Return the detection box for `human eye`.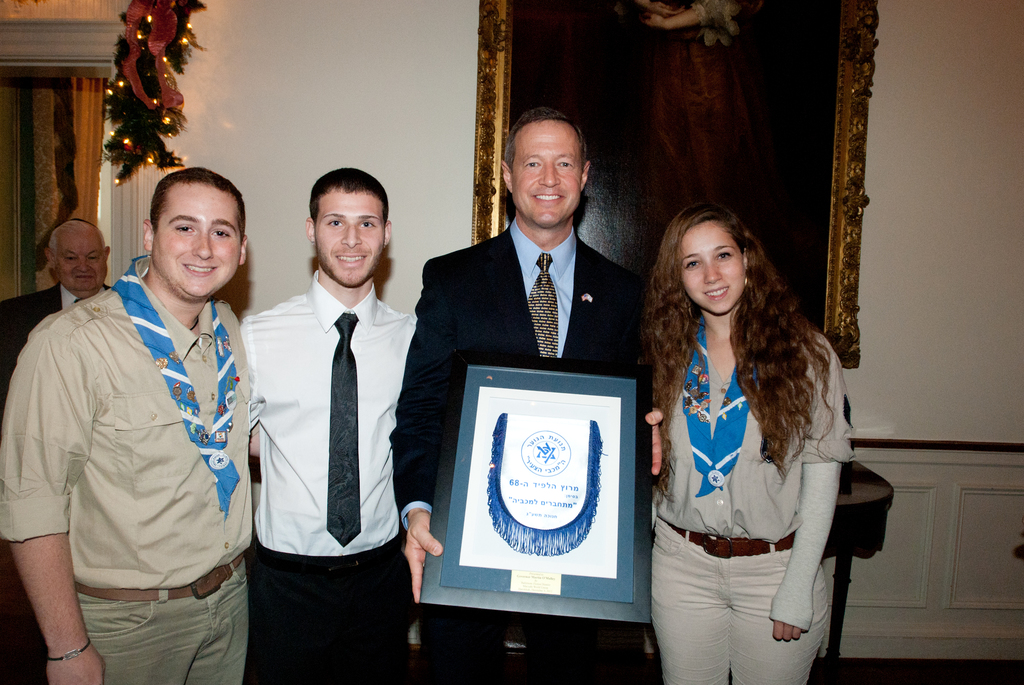
x1=519, y1=158, x2=540, y2=170.
